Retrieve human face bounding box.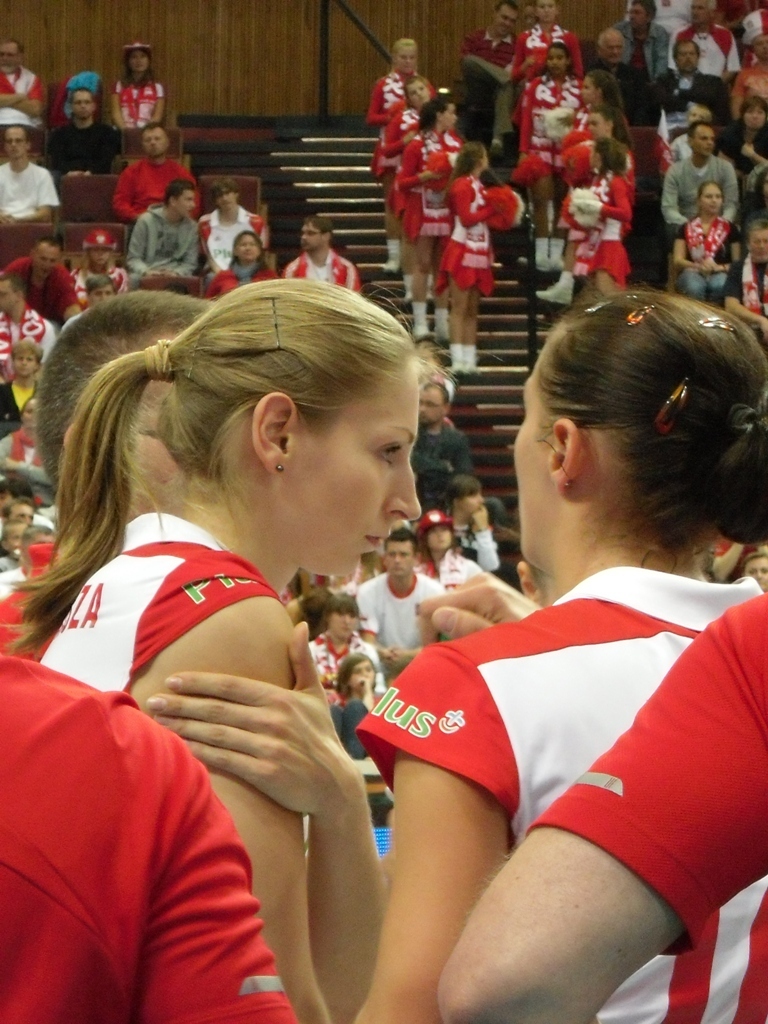
Bounding box: (176, 187, 197, 217).
